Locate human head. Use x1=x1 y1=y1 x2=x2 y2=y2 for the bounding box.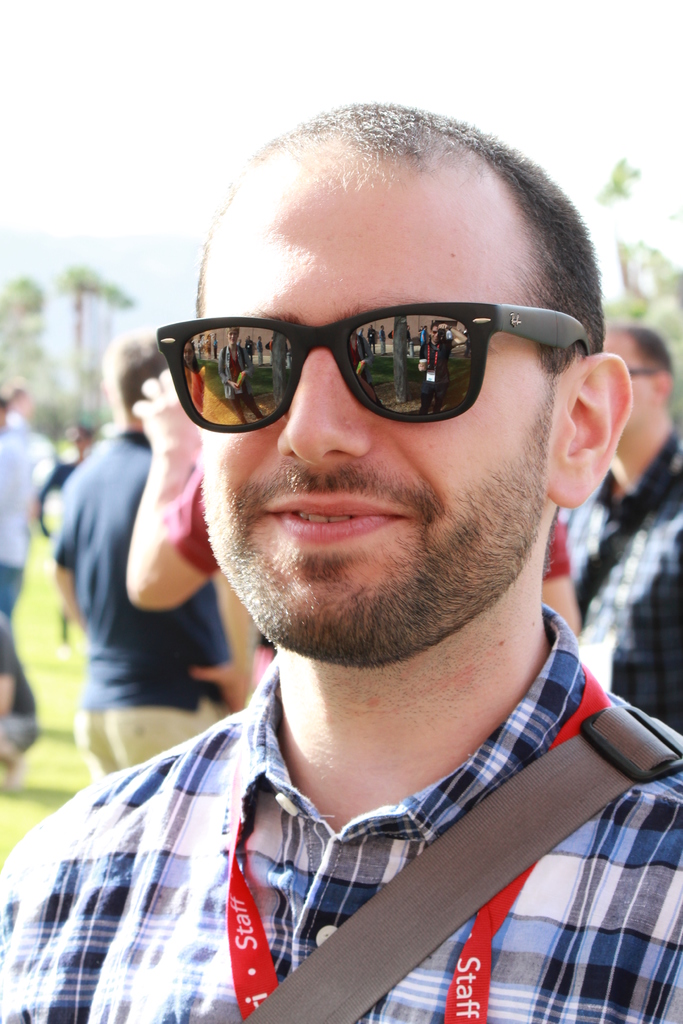
x1=598 y1=328 x2=679 y2=474.
